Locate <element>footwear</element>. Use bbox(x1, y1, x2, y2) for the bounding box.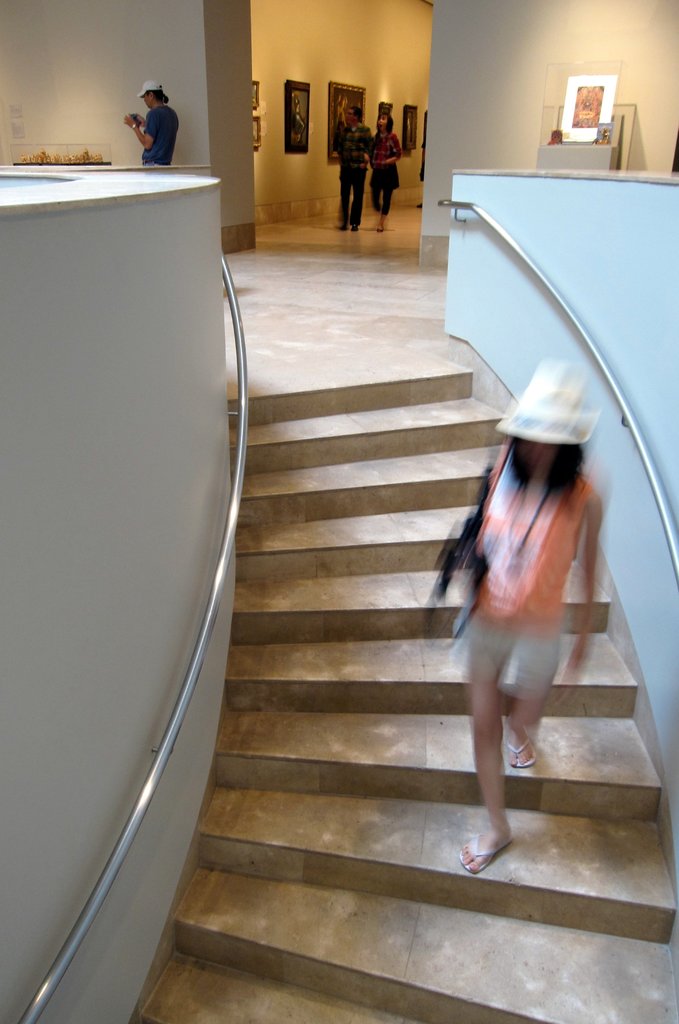
bbox(457, 832, 511, 870).
